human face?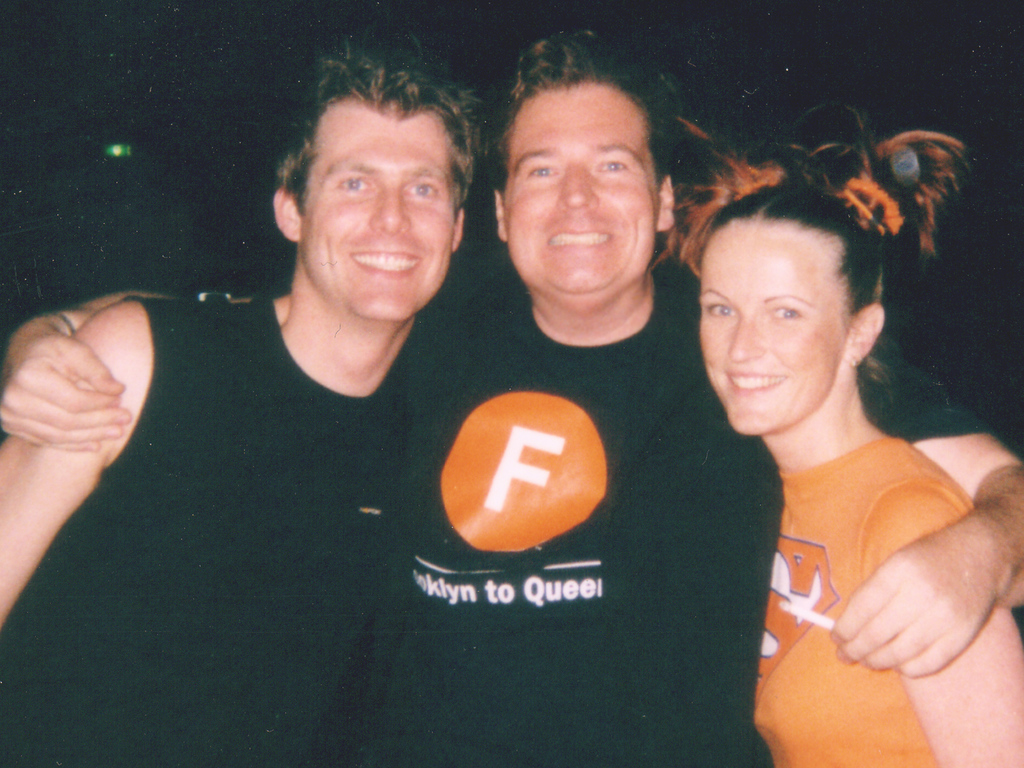
bbox(506, 77, 661, 294)
